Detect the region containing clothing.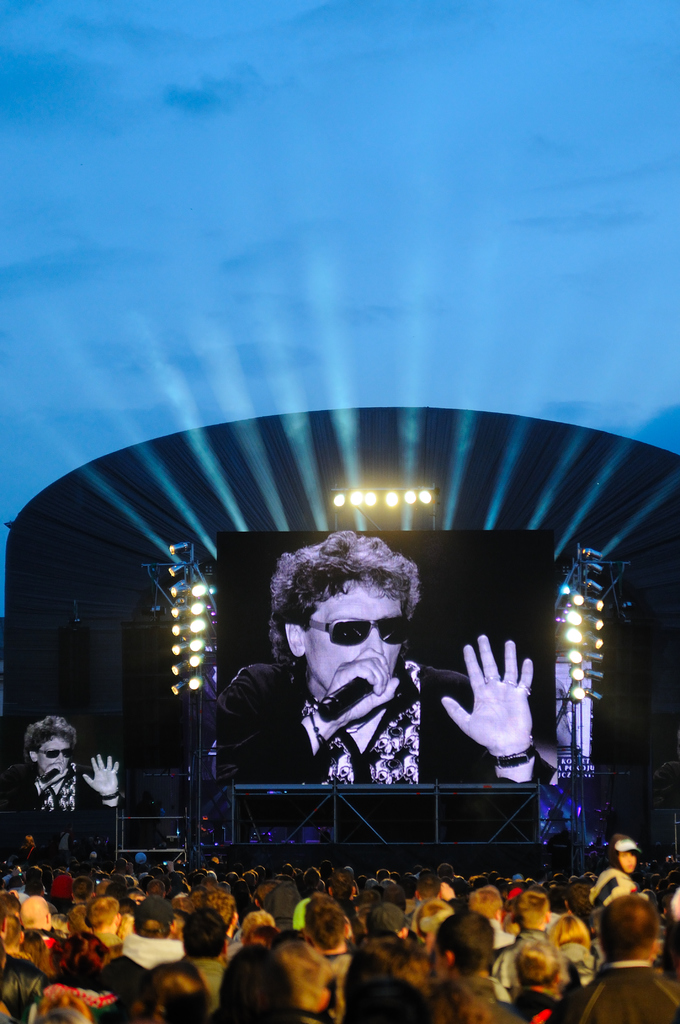
592, 870, 631, 897.
